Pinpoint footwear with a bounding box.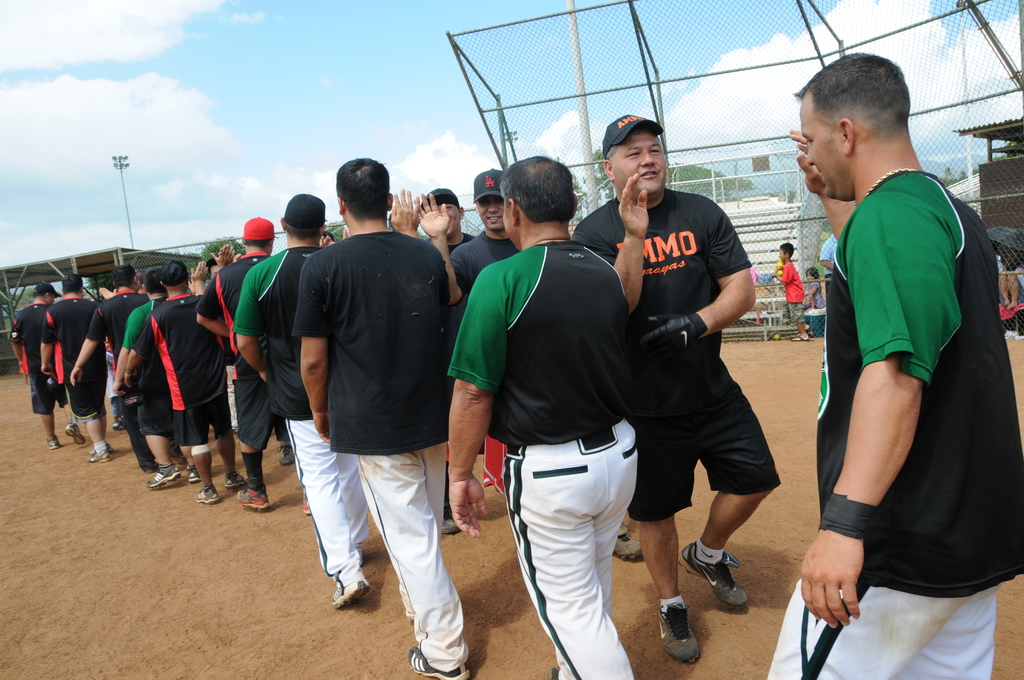
x1=45 y1=434 x2=59 y2=449.
